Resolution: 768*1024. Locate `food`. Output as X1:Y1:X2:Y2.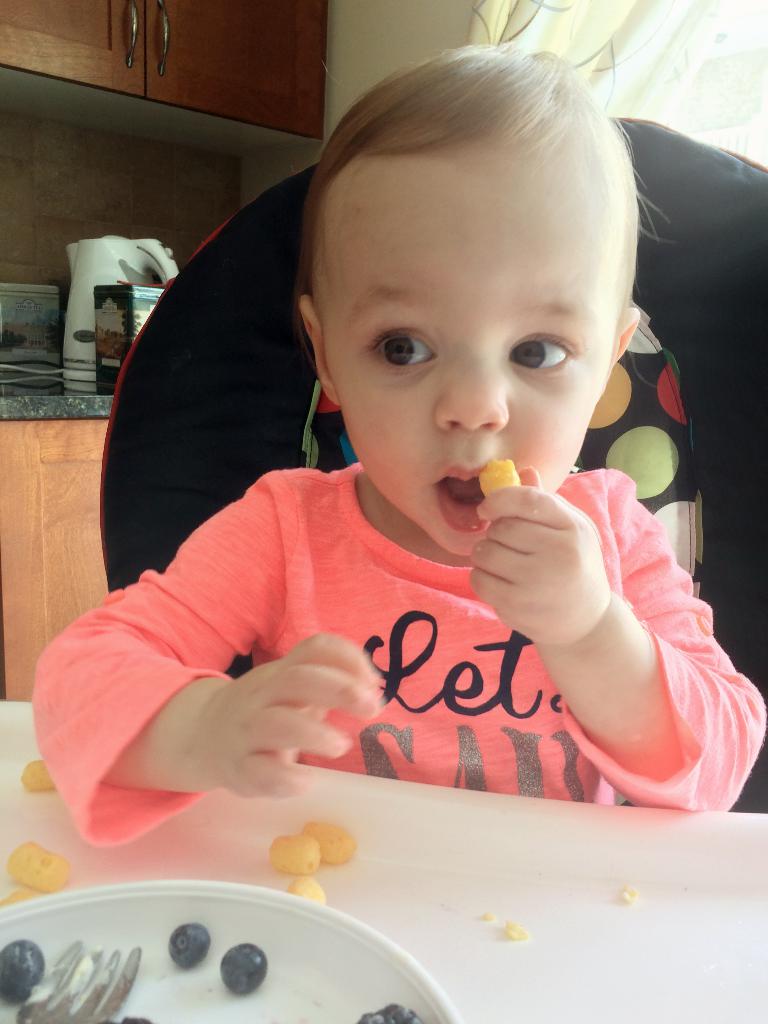
269:833:321:872.
